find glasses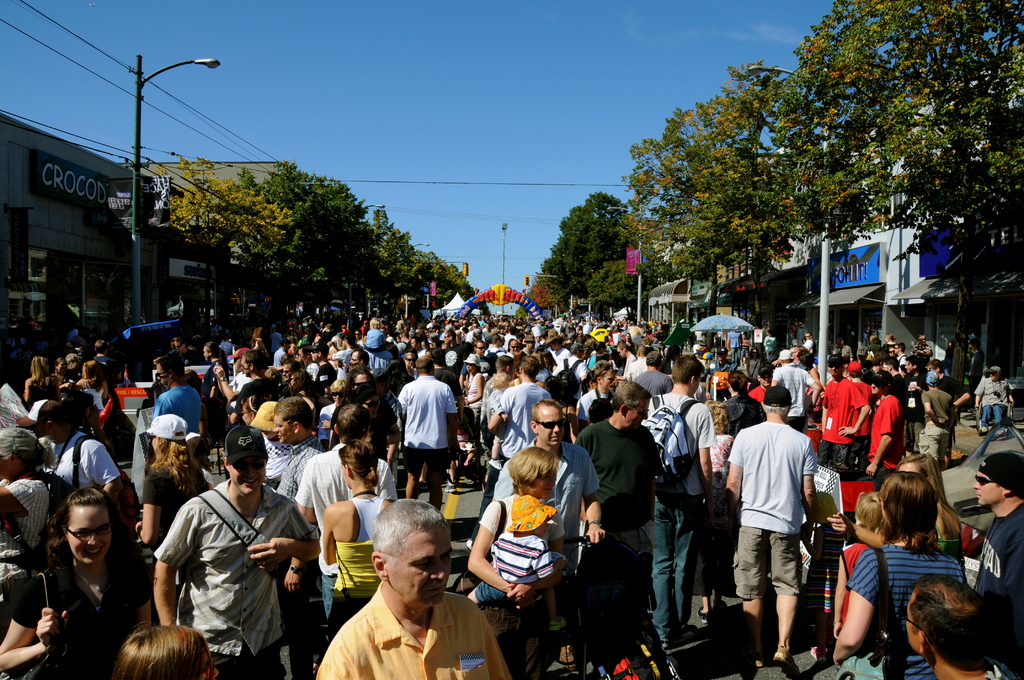
[left=61, top=516, right=111, bottom=542]
